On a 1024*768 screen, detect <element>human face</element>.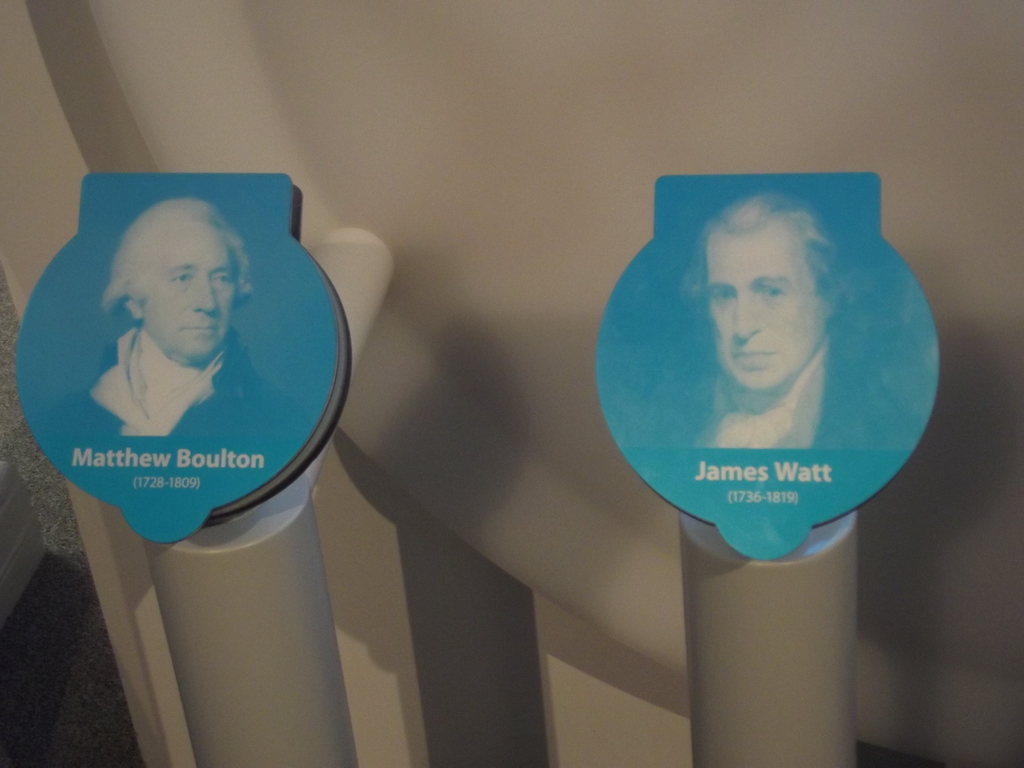
{"left": 130, "top": 214, "right": 238, "bottom": 371}.
